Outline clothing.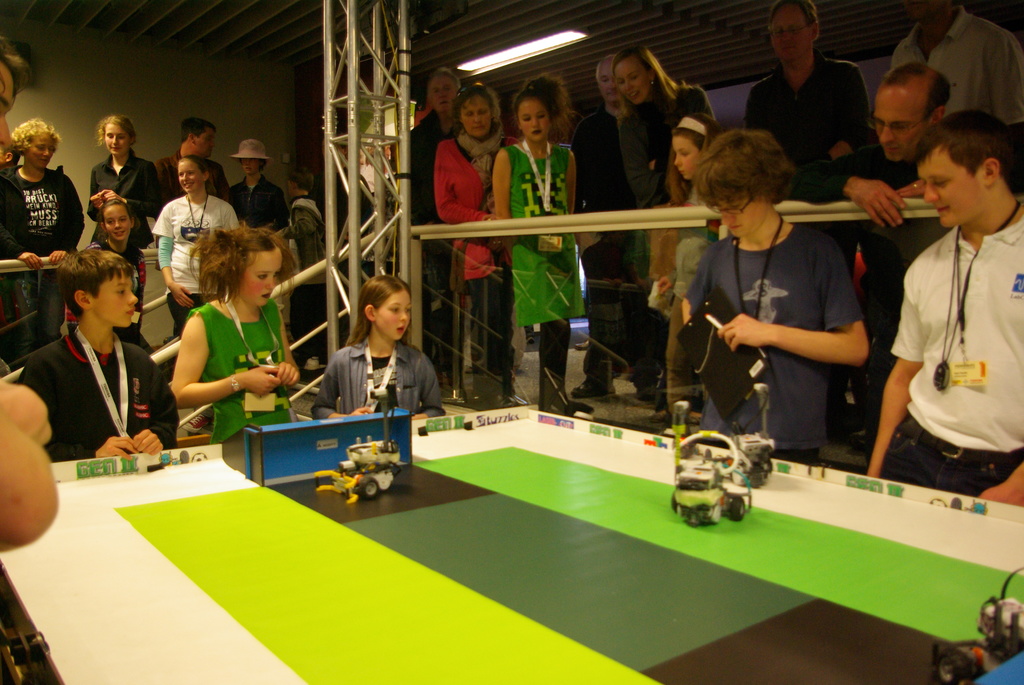
Outline: [left=313, top=345, right=469, bottom=419].
